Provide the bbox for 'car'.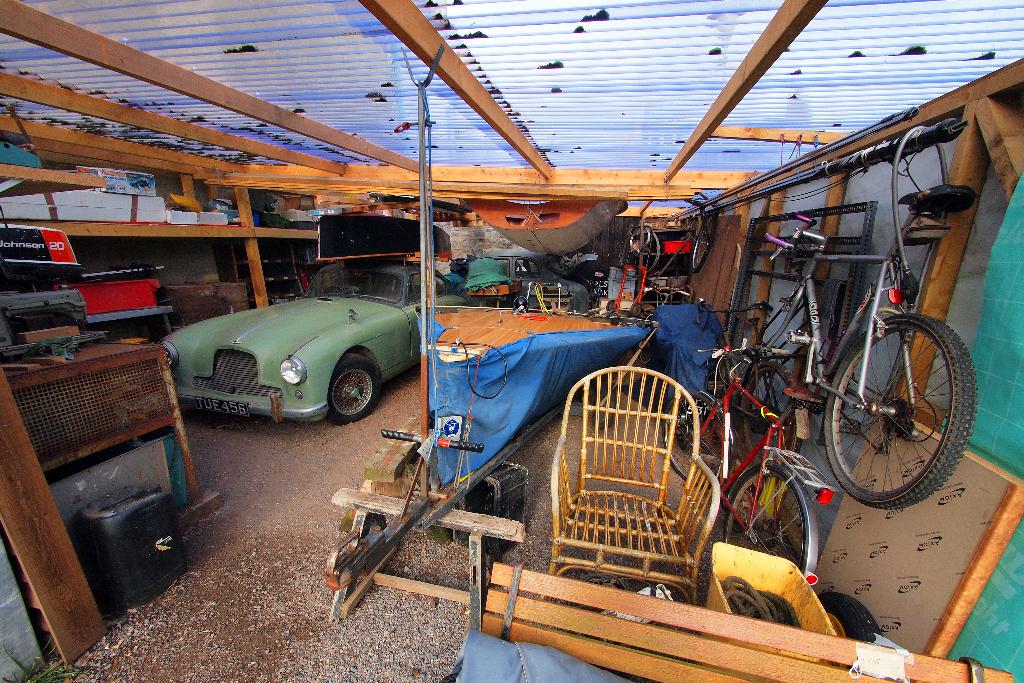
(467, 247, 603, 311).
